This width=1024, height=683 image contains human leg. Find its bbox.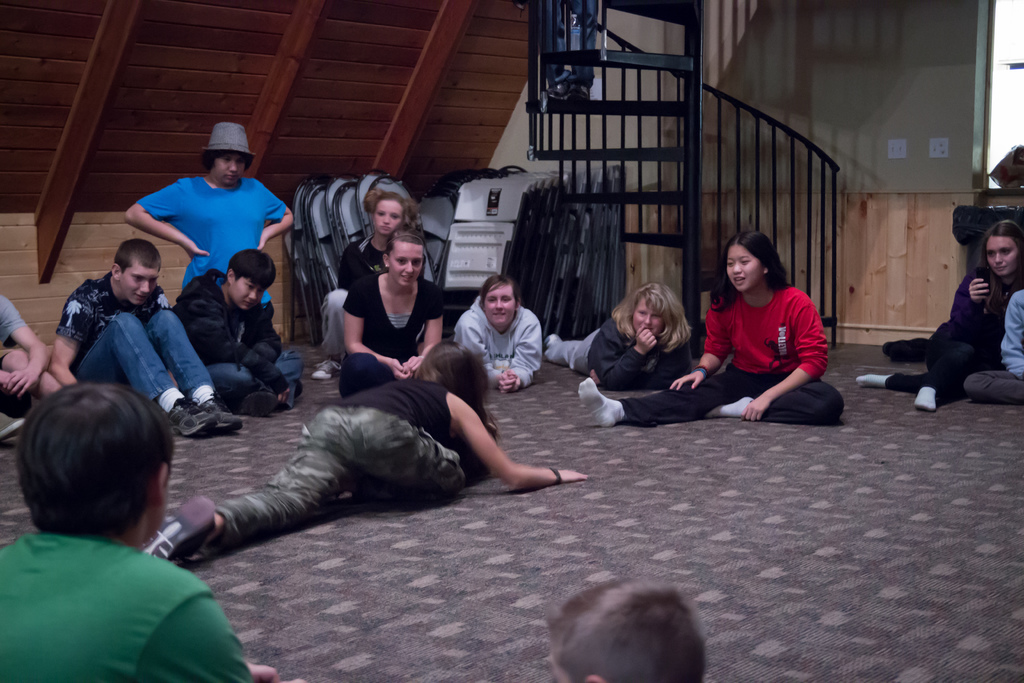
detection(0, 308, 307, 438).
